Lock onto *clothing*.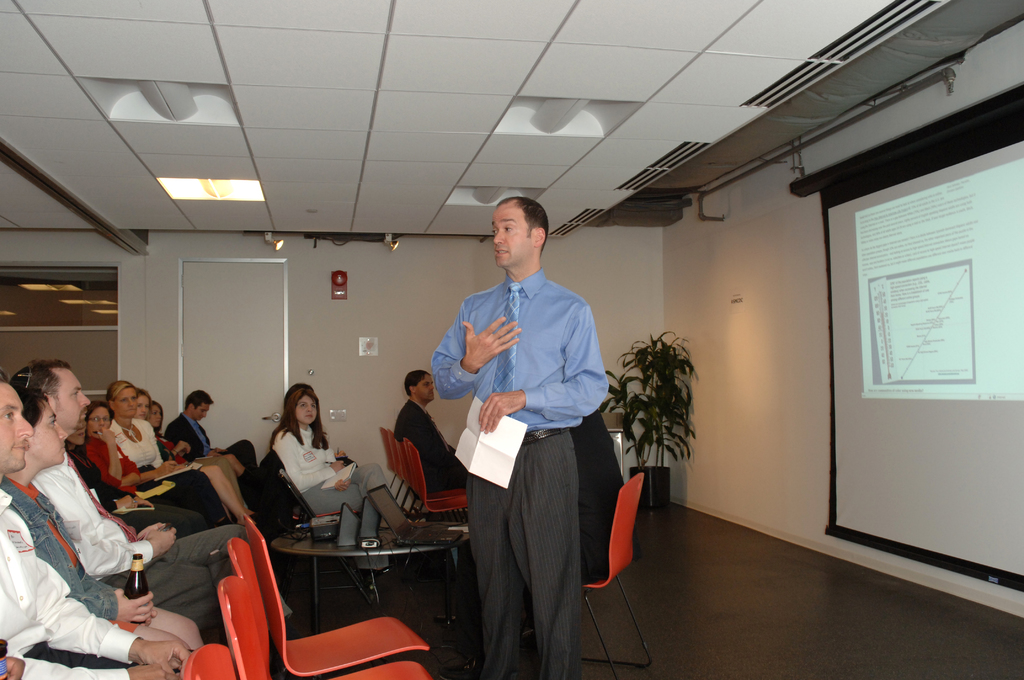
Locked: x1=108, y1=420, x2=205, y2=474.
